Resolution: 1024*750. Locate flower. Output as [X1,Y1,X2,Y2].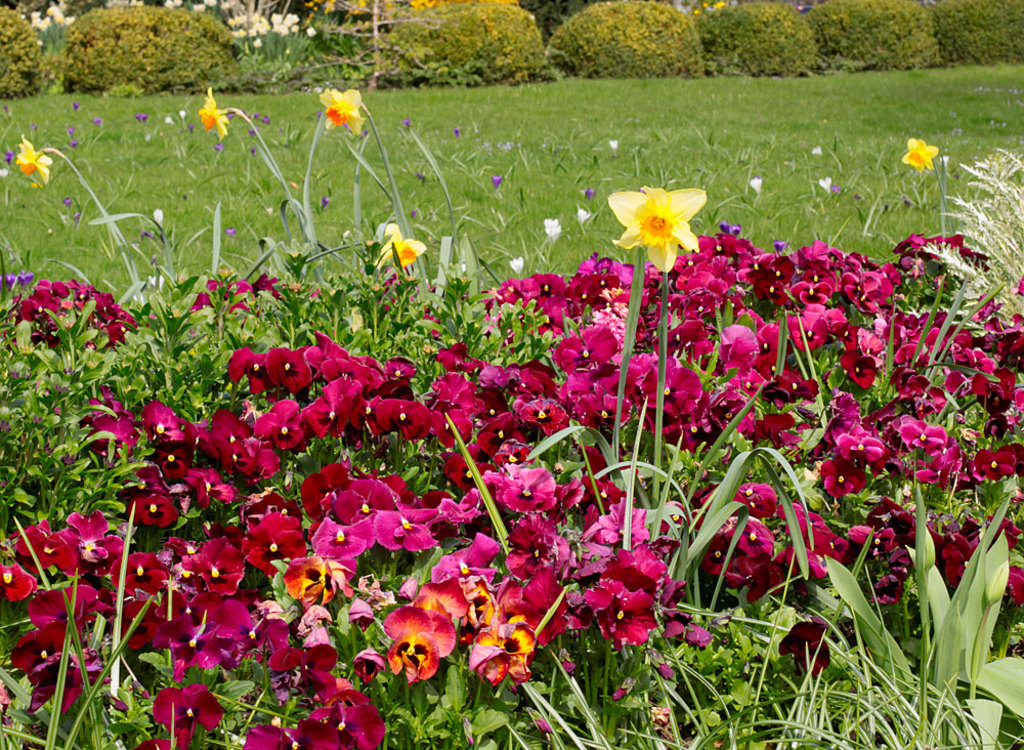
[155,205,163,224].
